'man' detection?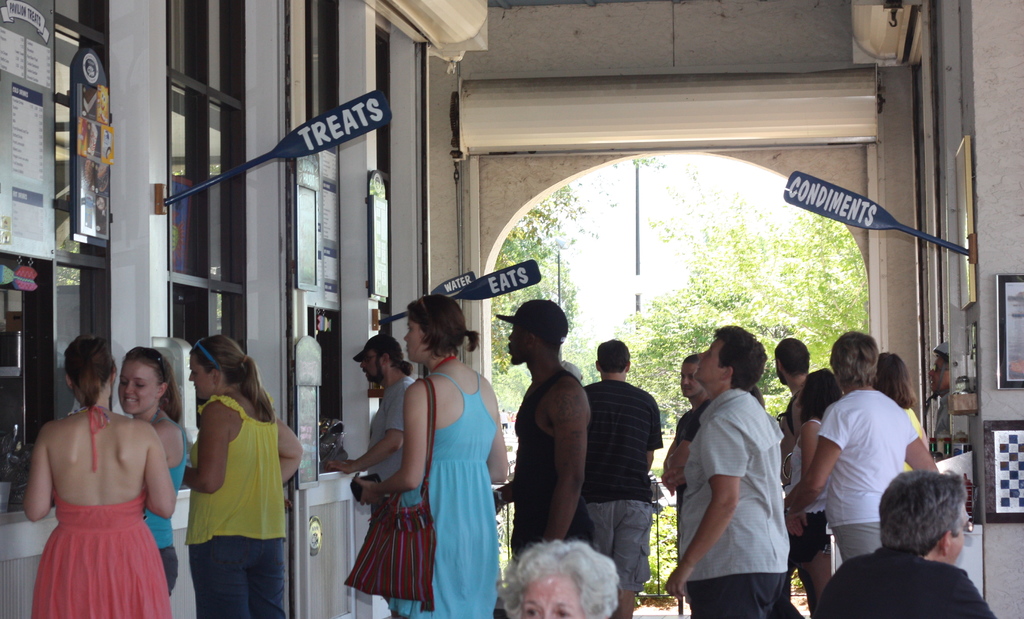
775/339/811/488
